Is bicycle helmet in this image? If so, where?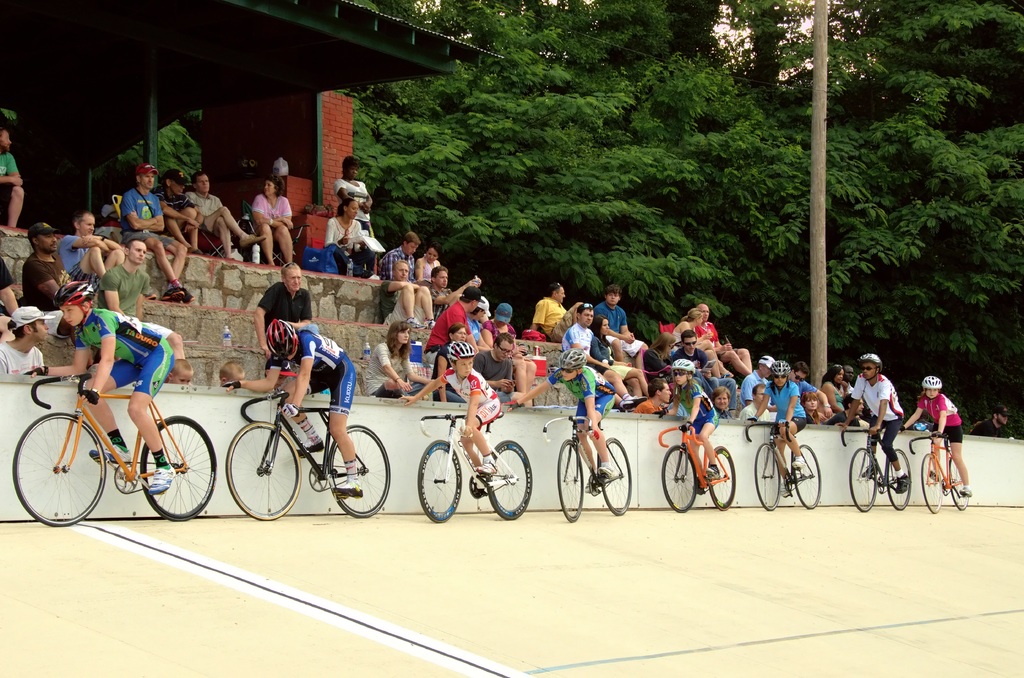
Yes, at box(156, 288, 195, 305).
